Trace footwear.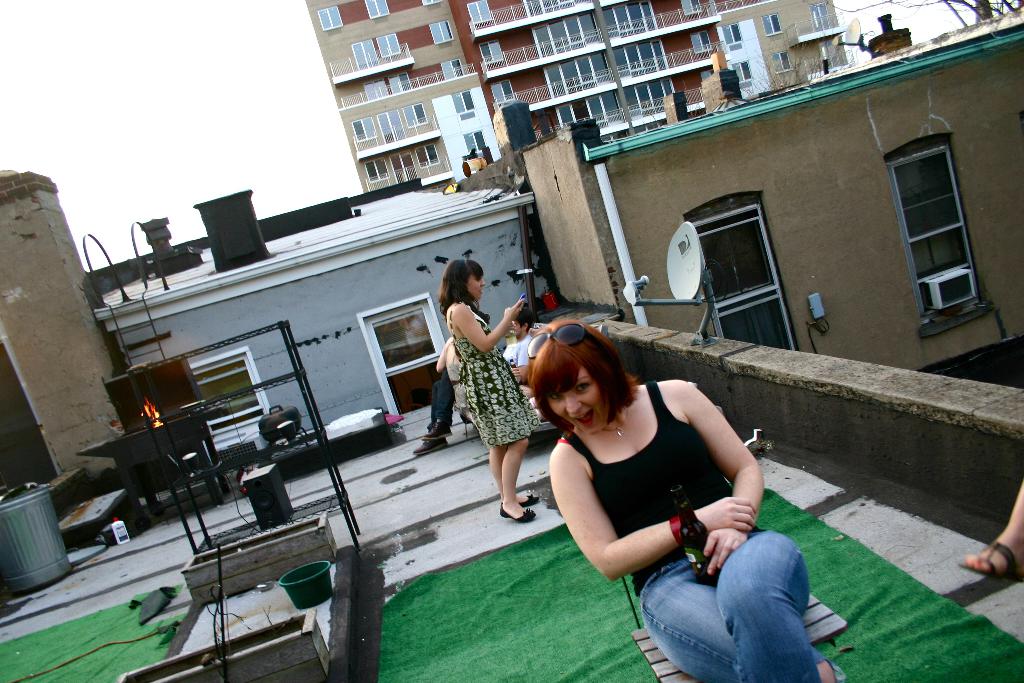
Traced to [left=500, top=500, right=532, bottom=524].
